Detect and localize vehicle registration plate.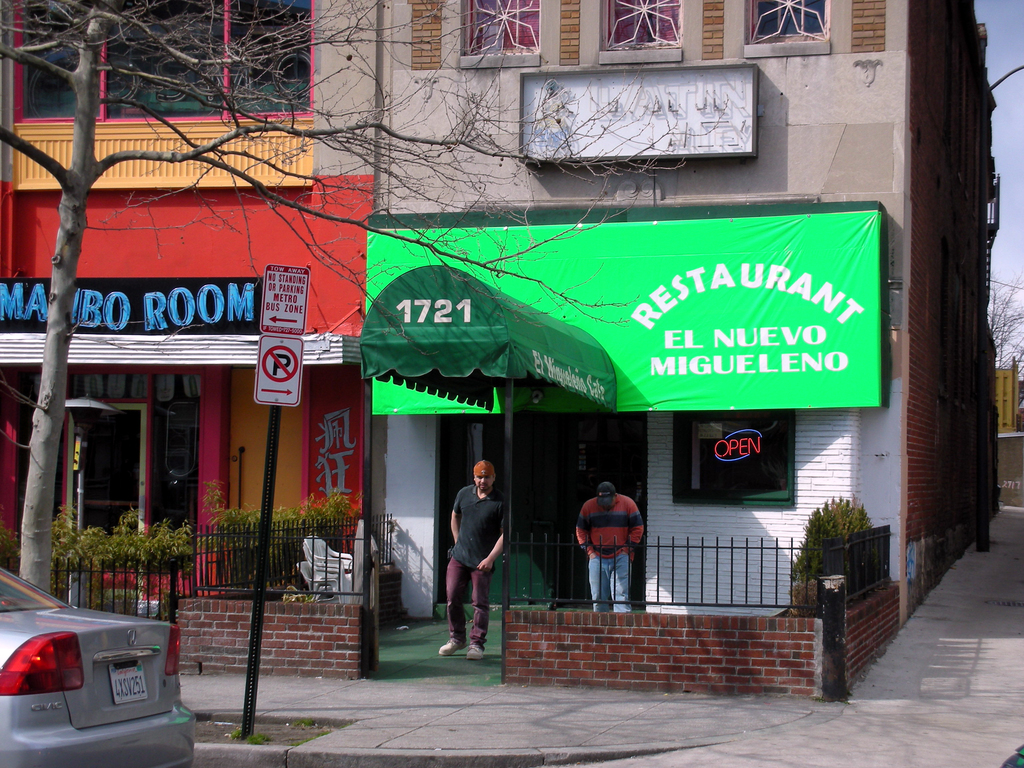
Localized at 107,657,148,708.
